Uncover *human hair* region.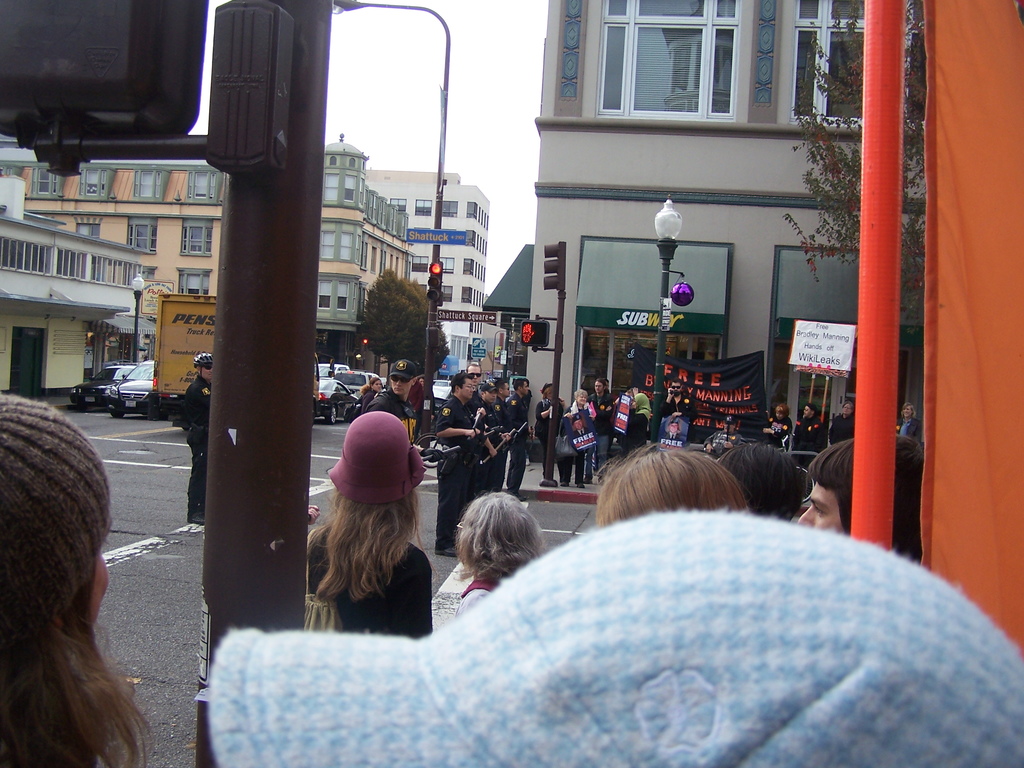
Uncovered: x1=451 y1=488 x2=544 y2=582.
